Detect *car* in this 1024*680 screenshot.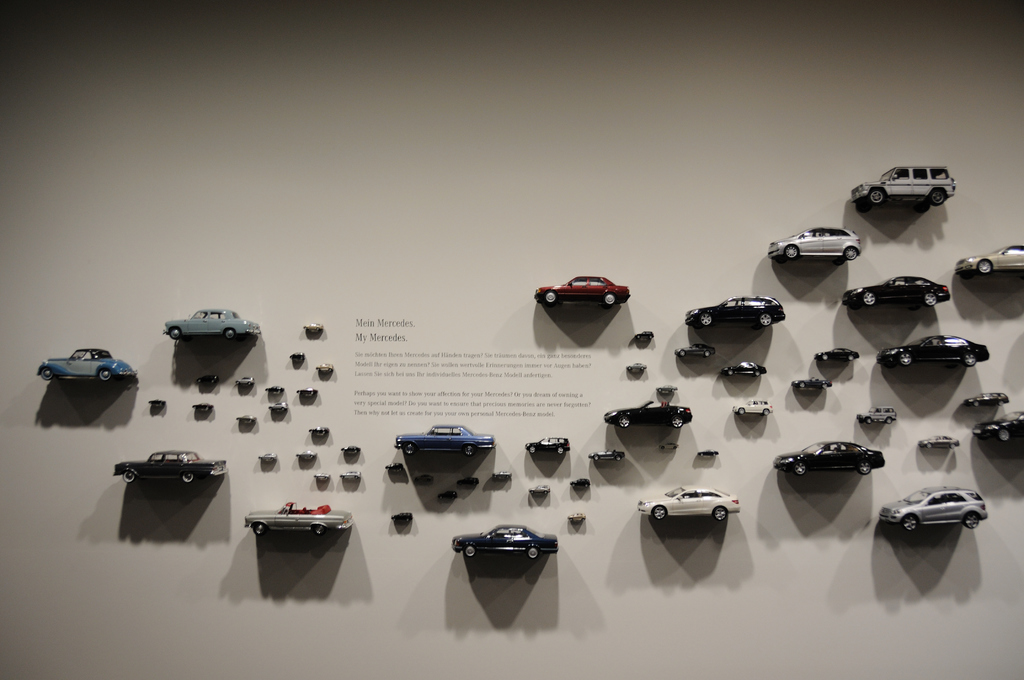
Detection: box=[196, 375, 218, 383].
